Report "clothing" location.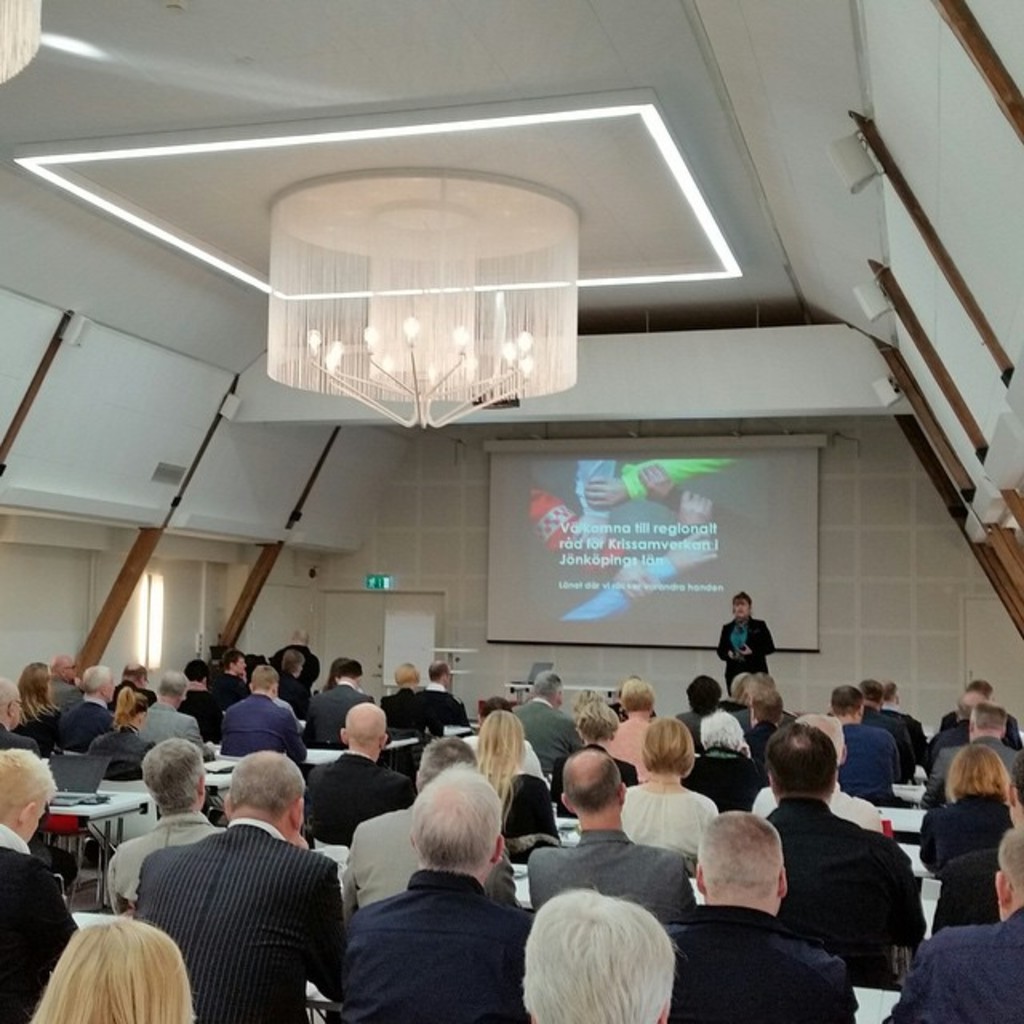
Report: l=501, t=779, r=565, b=867.
